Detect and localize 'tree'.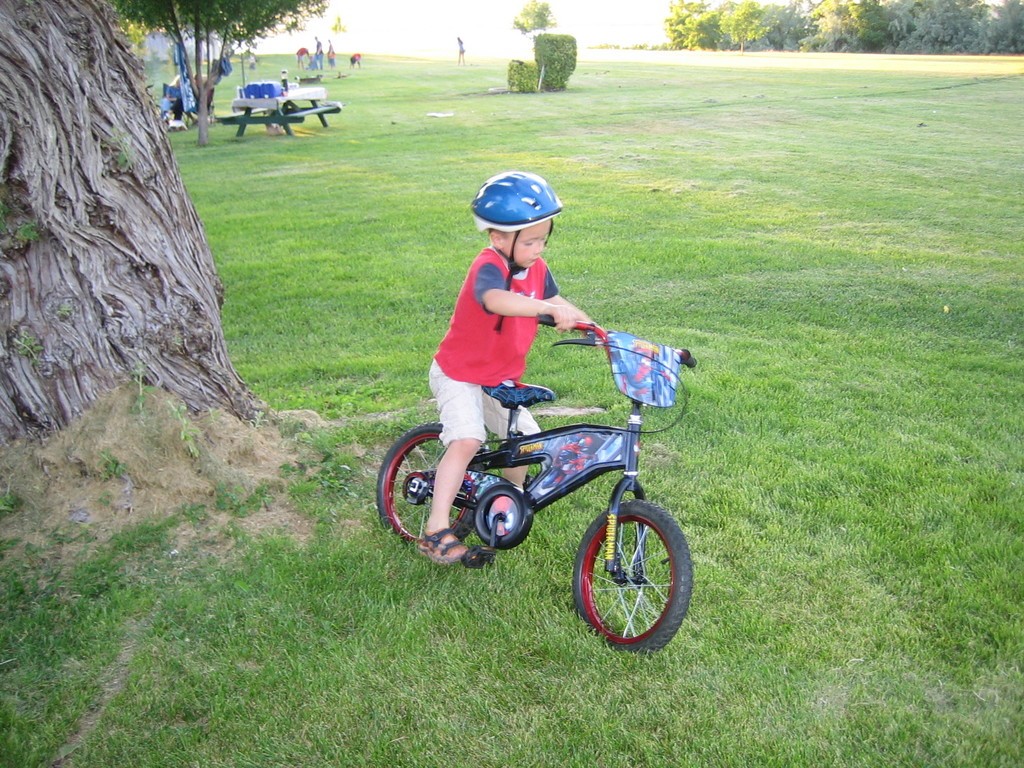
Localized at box(995, 0, 1023, 51).
